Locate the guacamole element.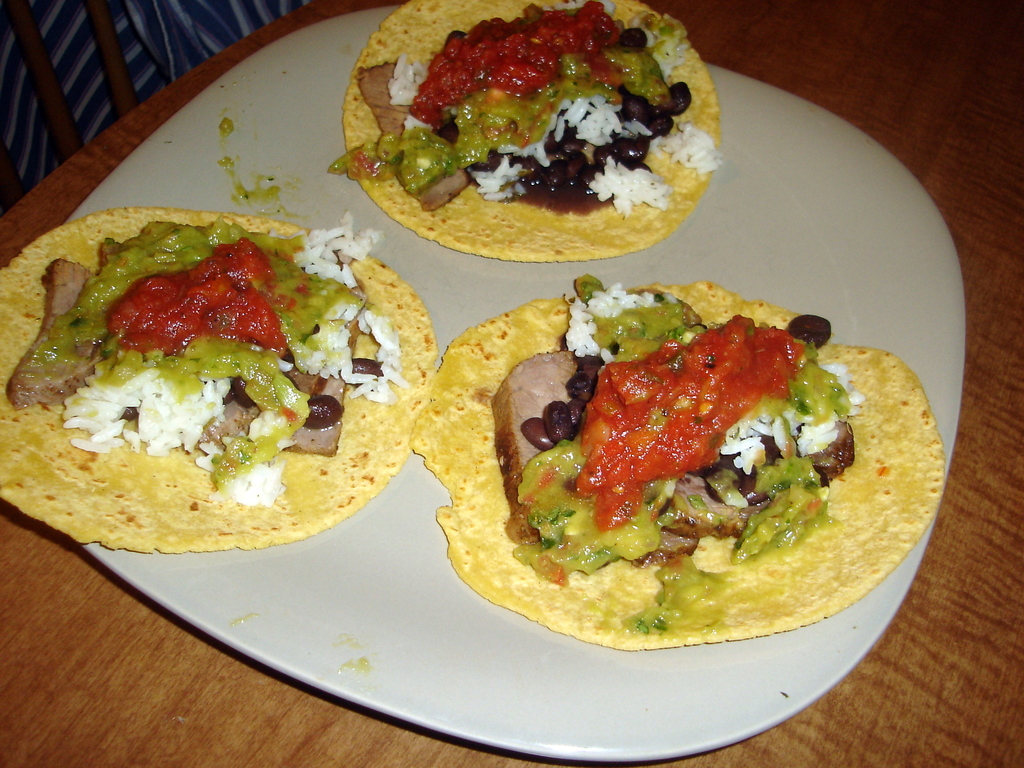
Element bbox: select_region(508, 289, 858, 635).
